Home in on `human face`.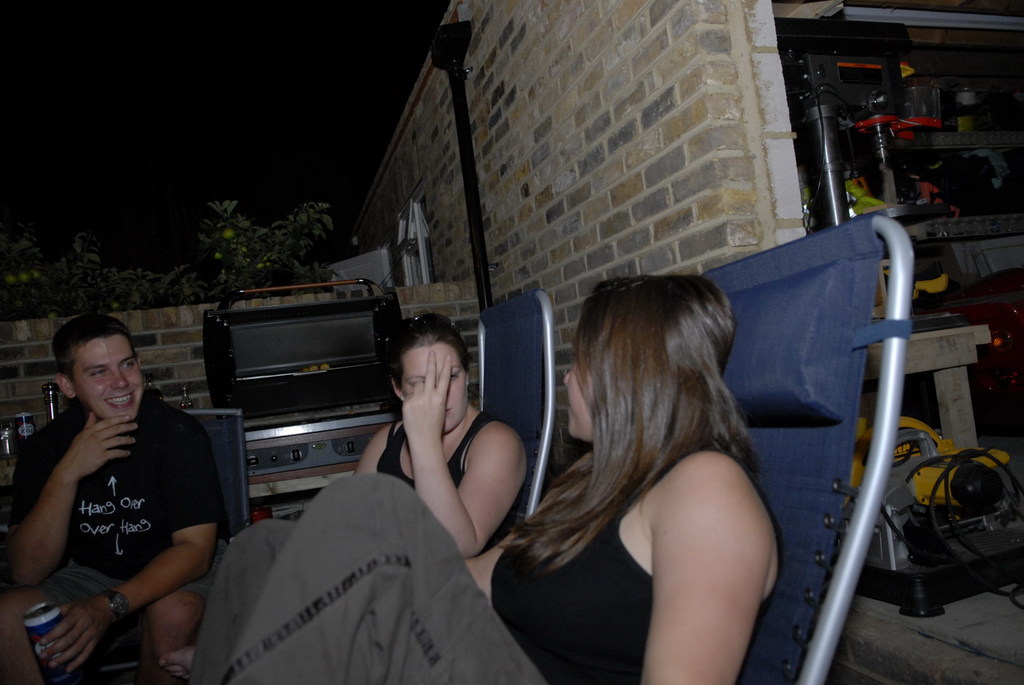
Homed in at 560 327 600 445.
